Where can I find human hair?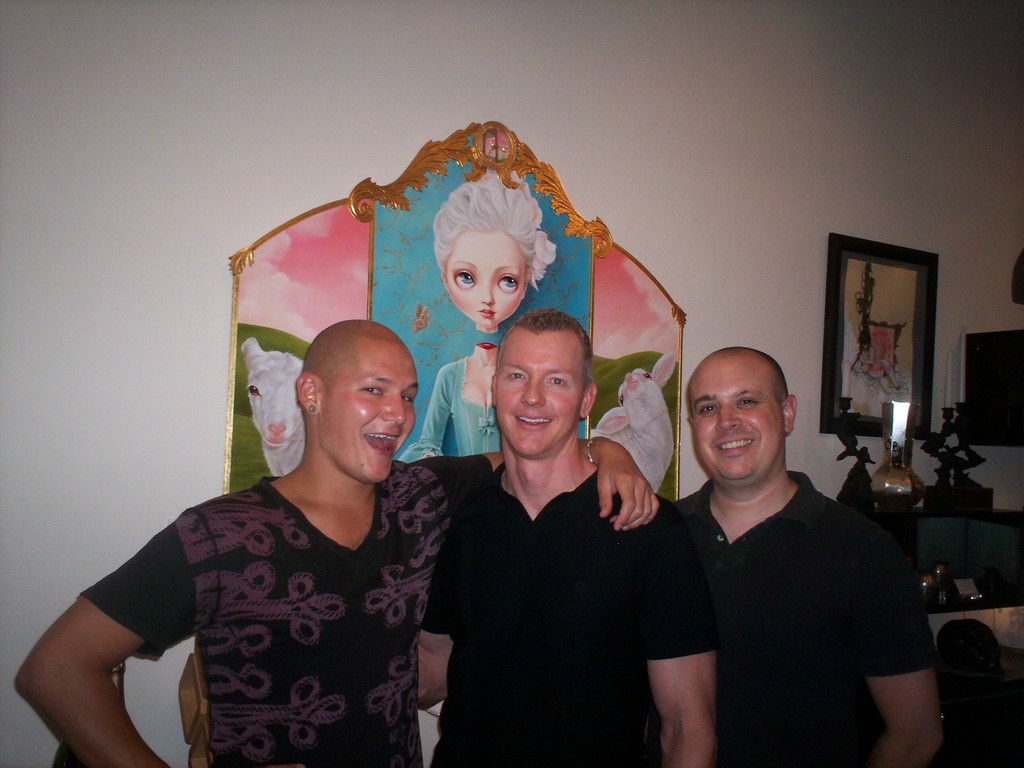
You can find it at {"x1": 435, "y1": 166, "x2": 558, "y2": 298}.
